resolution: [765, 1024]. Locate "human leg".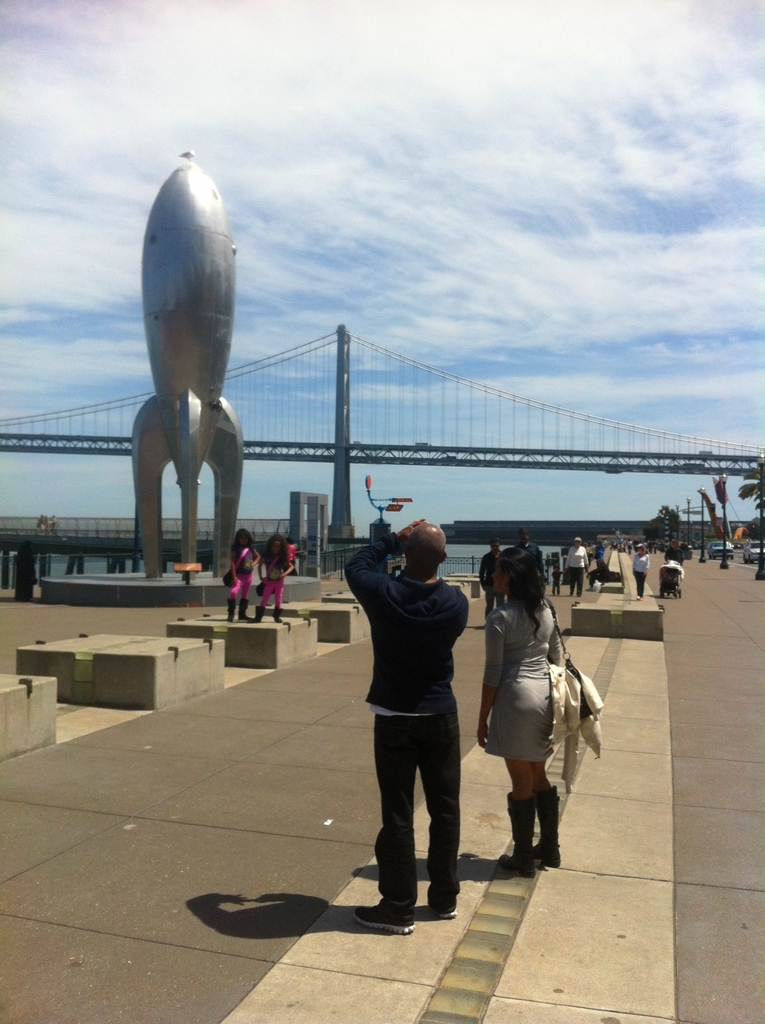
select_region(503, 751, 537, 876).
